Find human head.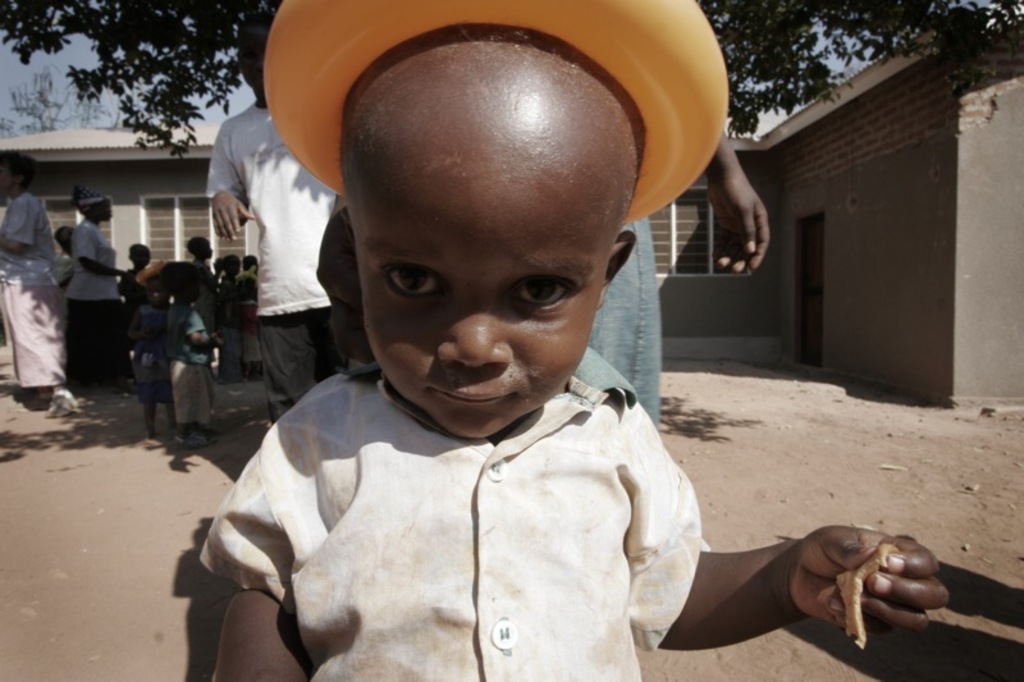
129, 244, 152, 271.
